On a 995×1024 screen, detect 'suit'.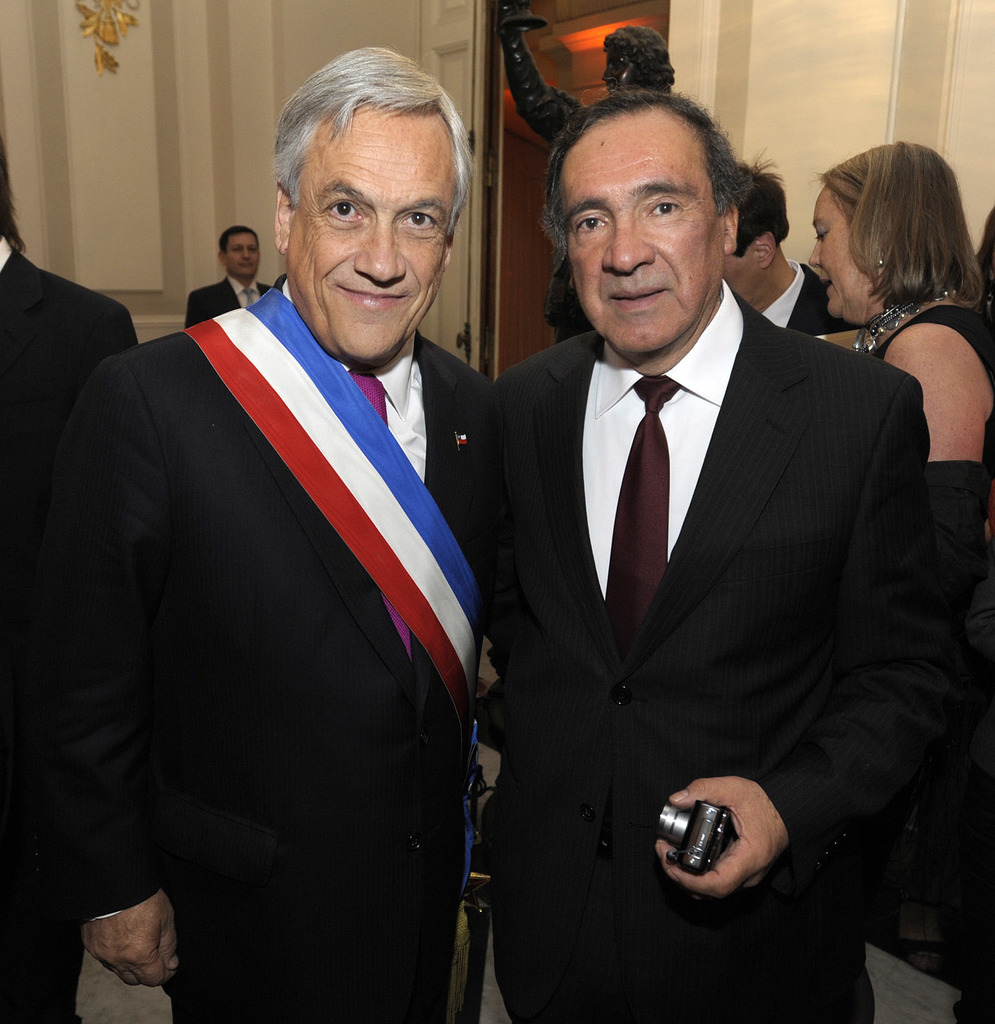
<bbox>787, 266, 860, 340</bbox>.
